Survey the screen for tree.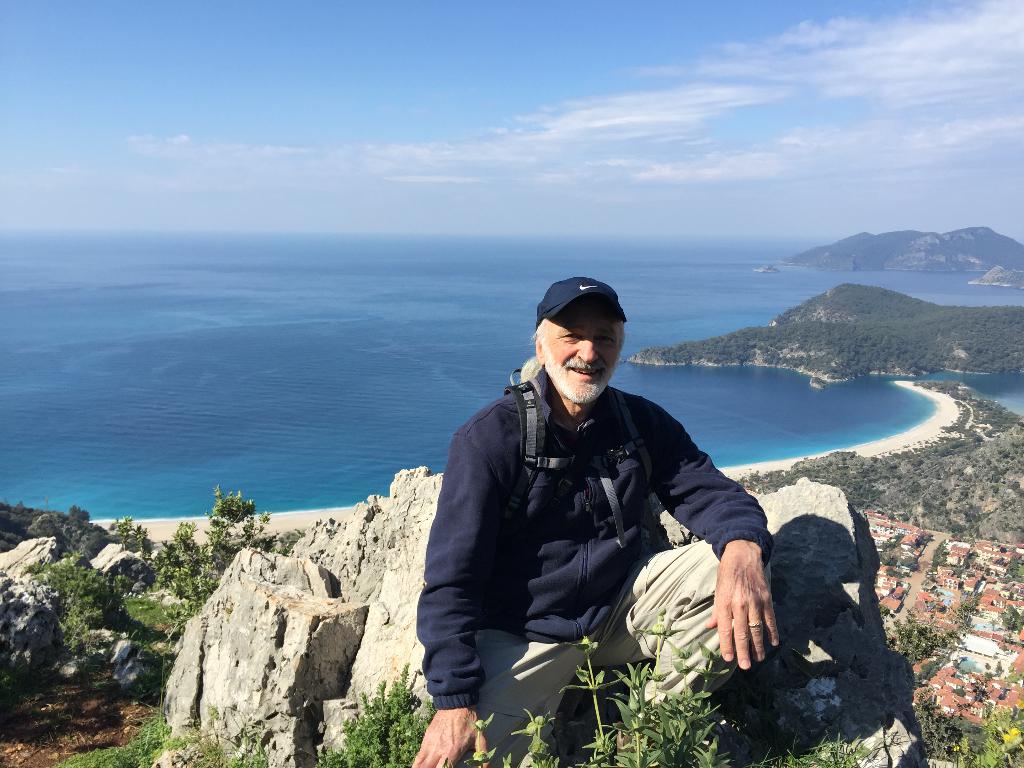
Survey found: {"left": 910, "top": 685, "right": 967, "bottom": 758}.
